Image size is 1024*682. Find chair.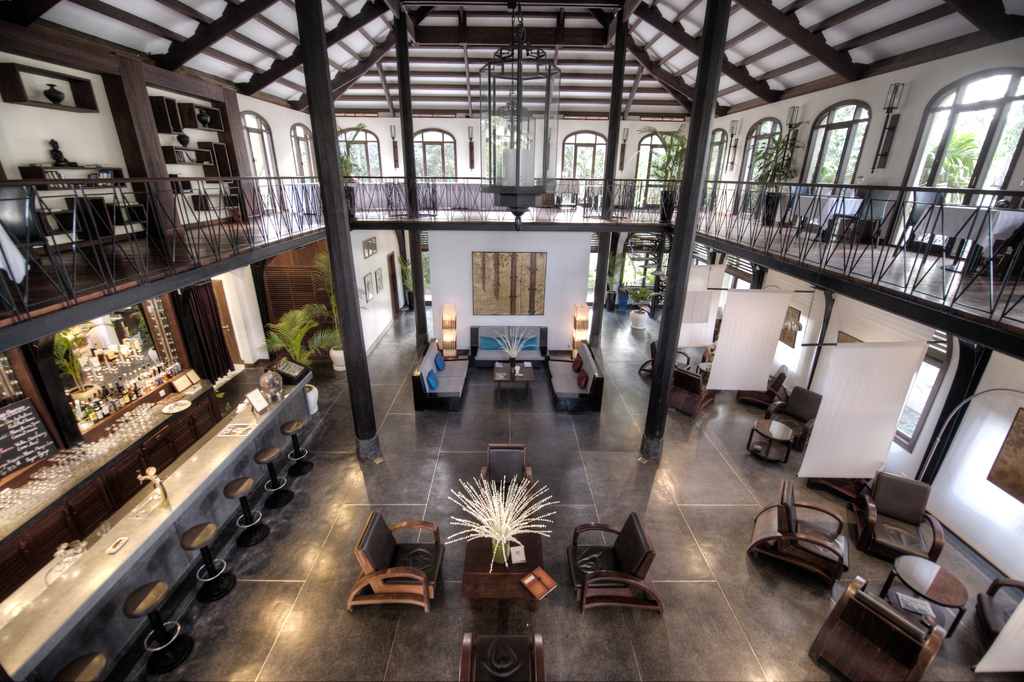
l=737, t=371, r=787, b=411.
